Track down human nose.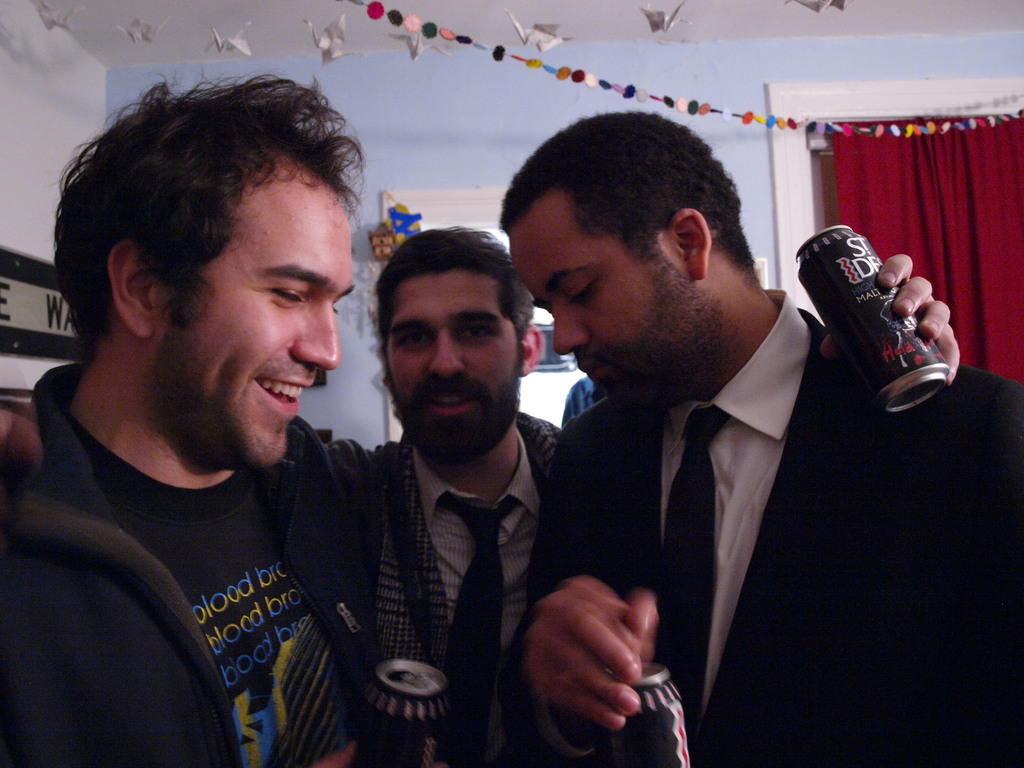
Tracked to 292:298:340:369.
